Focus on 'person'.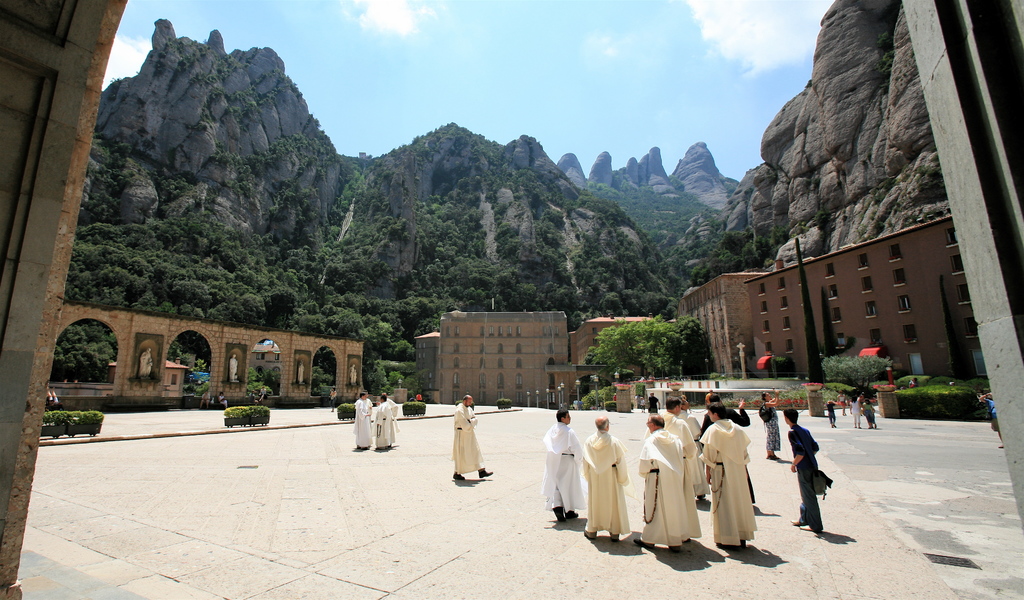
Focused at (636,419,699,555).
